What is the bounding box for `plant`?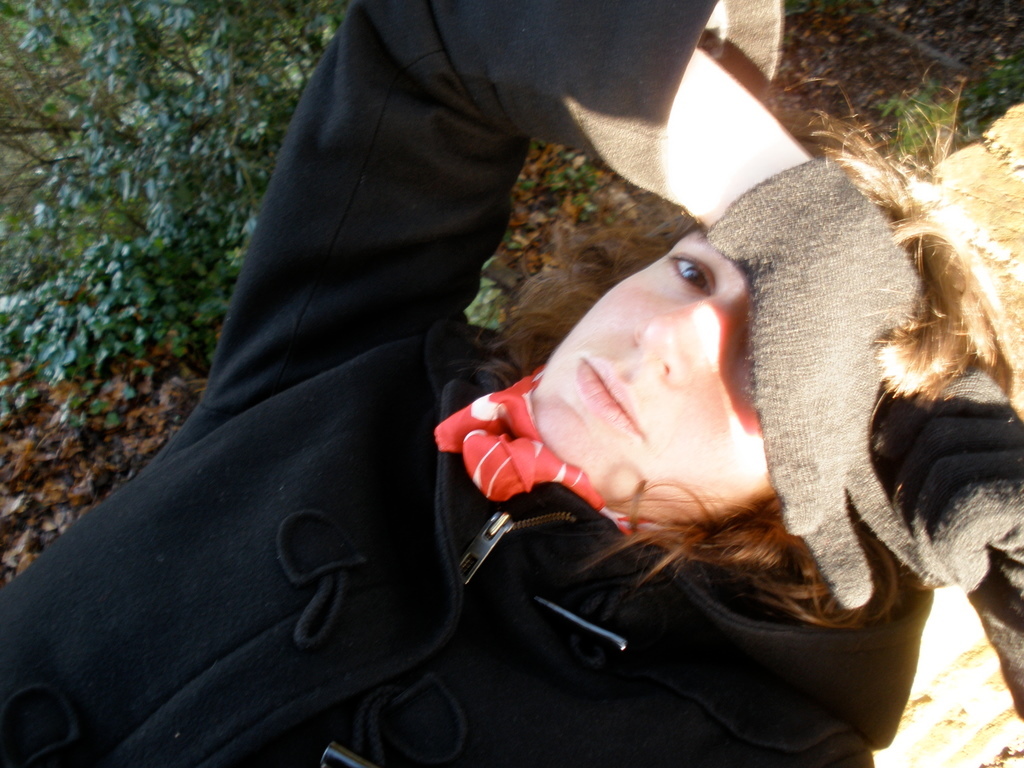
bbox=[521, 133, 599, 223].
